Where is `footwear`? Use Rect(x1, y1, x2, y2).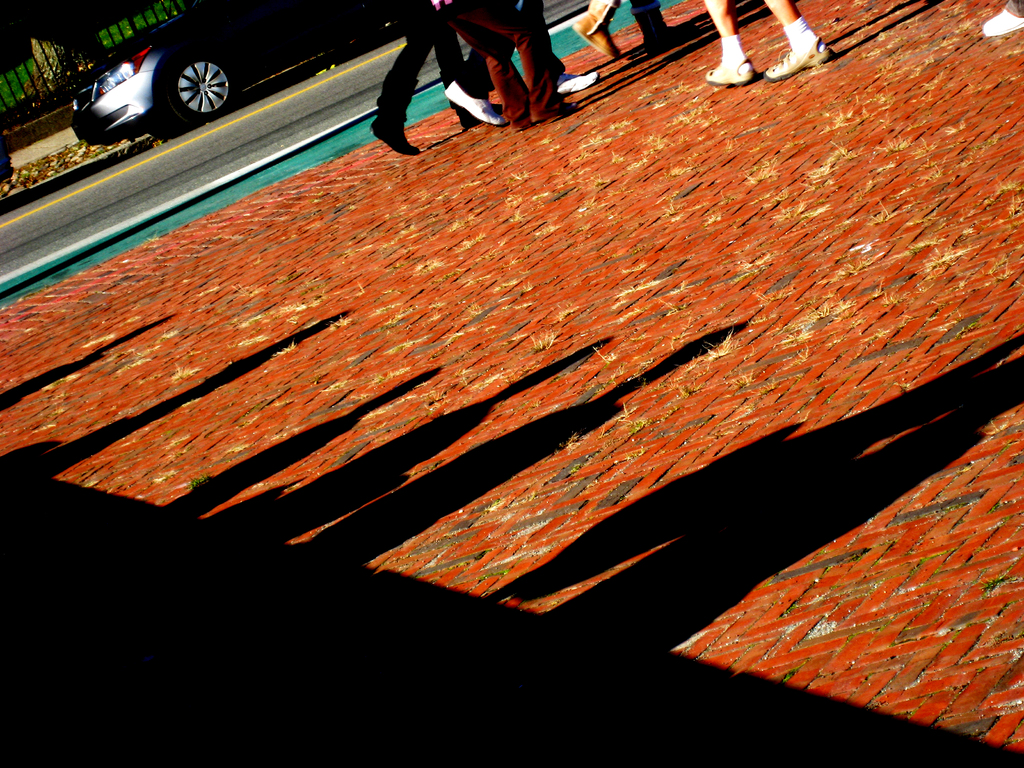
Rect(761, 55, 833, 76).
